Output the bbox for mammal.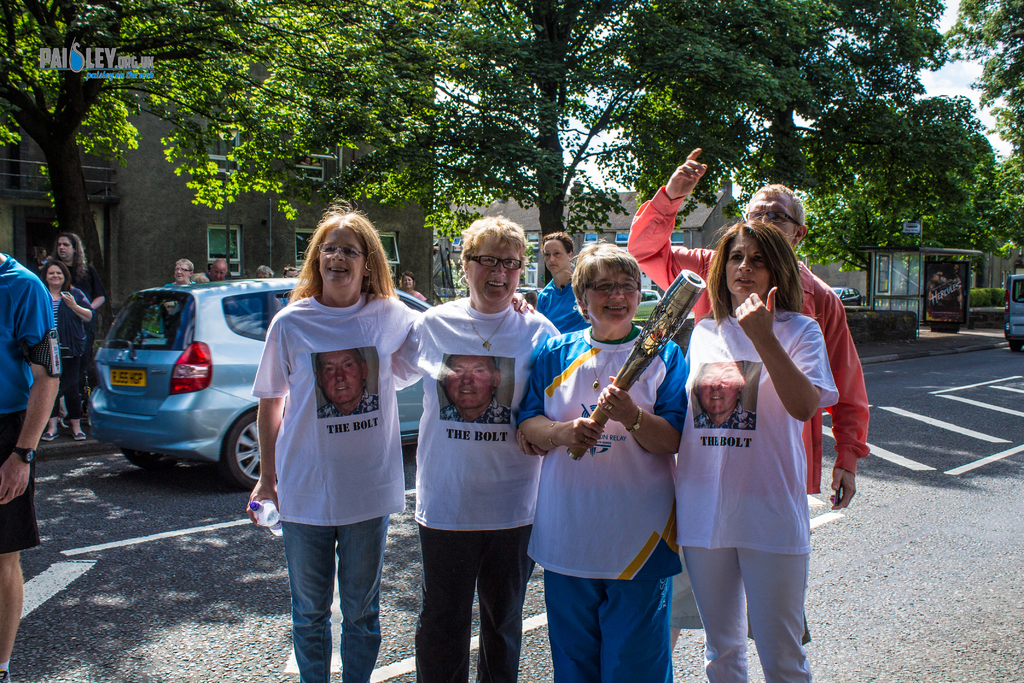
crop(688, 363, 755, 429).
